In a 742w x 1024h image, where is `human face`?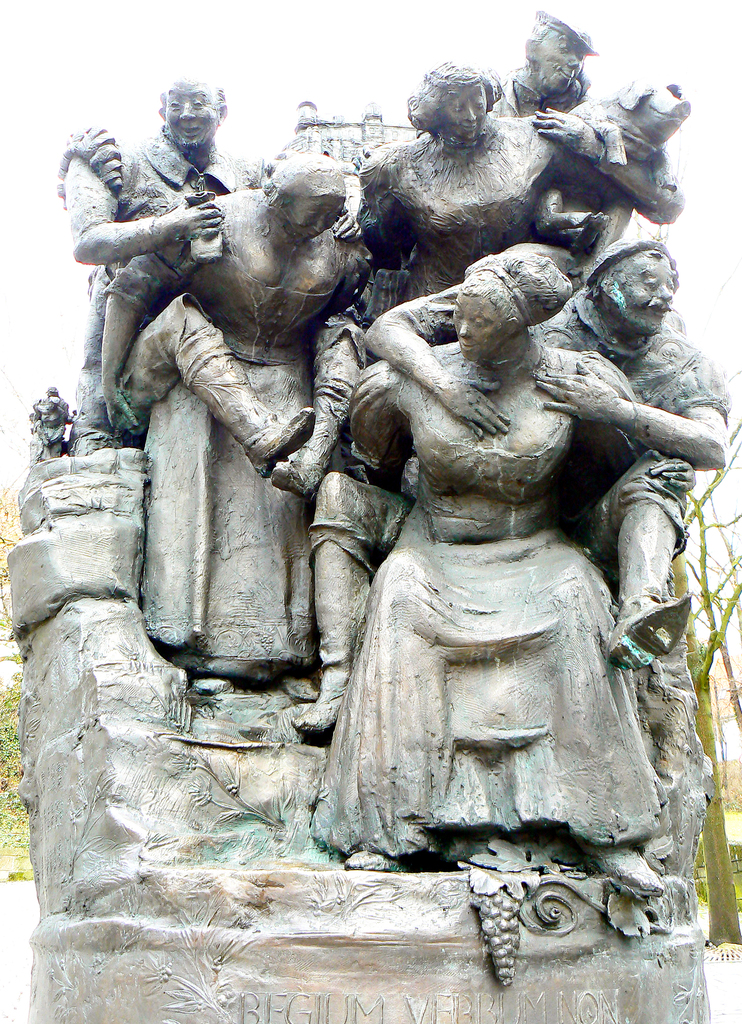
Rect(290, 196, 335, 235).
